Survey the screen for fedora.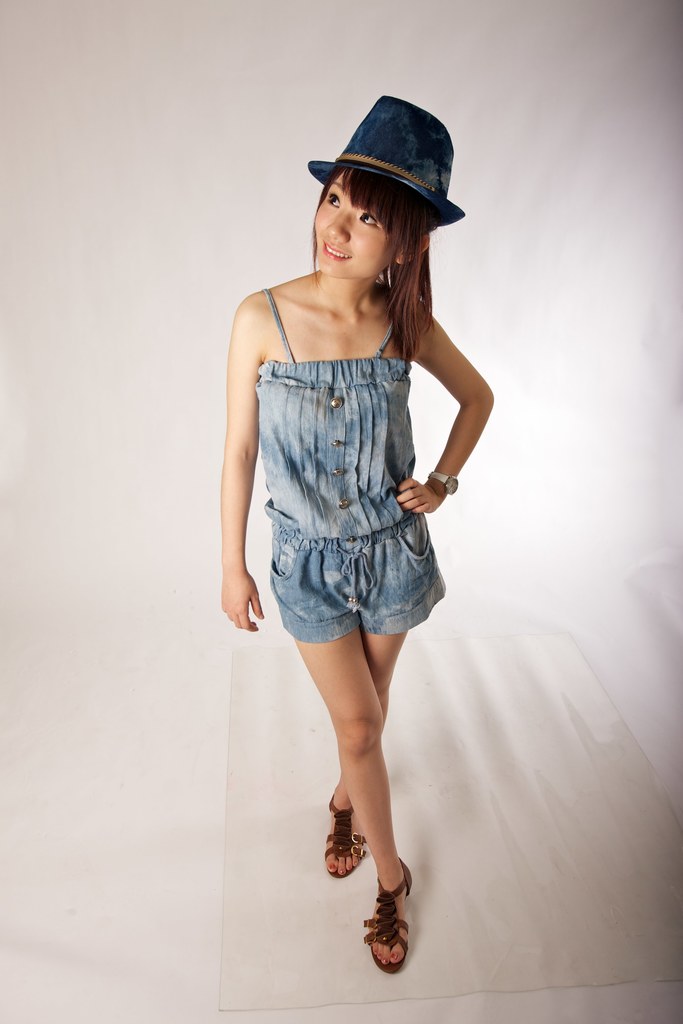
Survey found: detection(304, 90, 463, 223).
